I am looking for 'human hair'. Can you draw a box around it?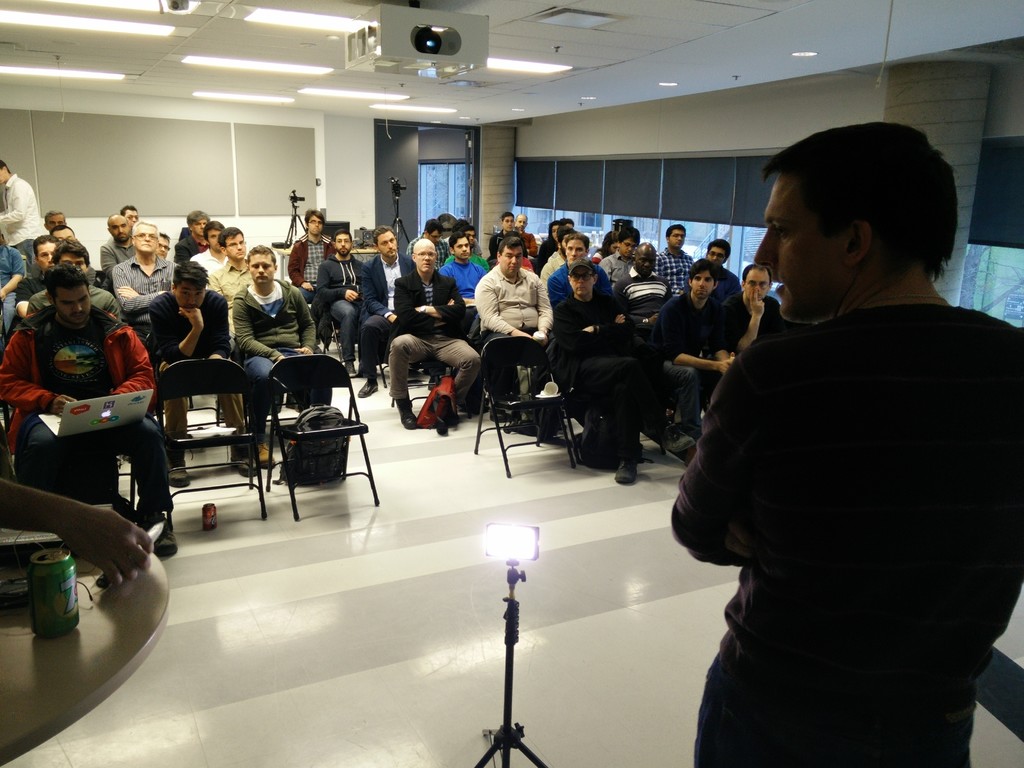
Sure, the bounding box is [52,232,90,260].
